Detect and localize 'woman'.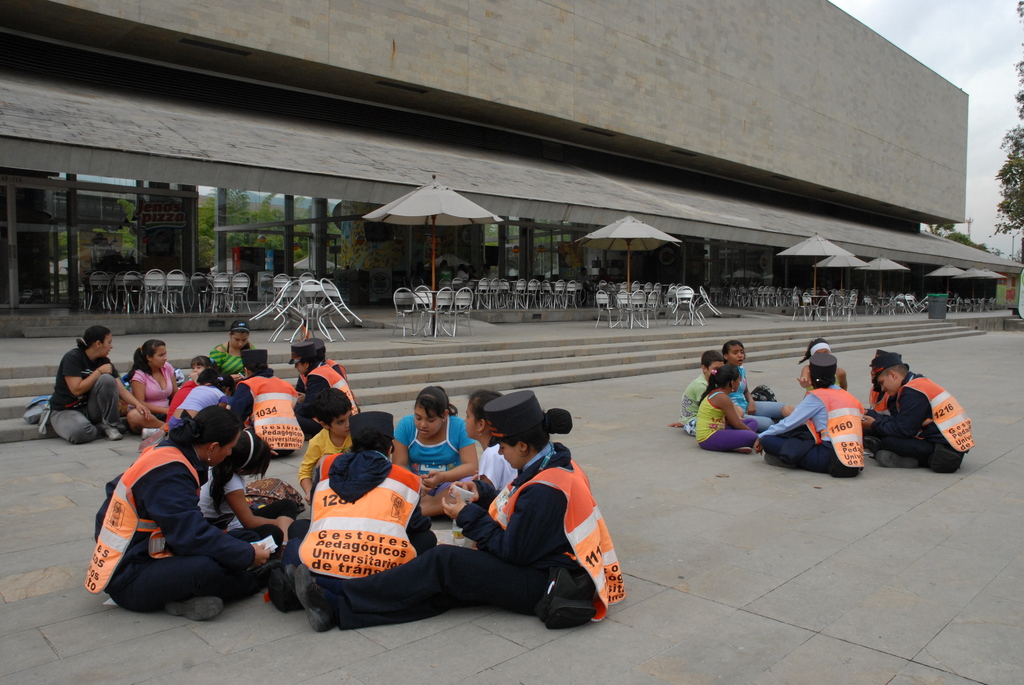
Localized at Rect(292, 390, 623, 644).
